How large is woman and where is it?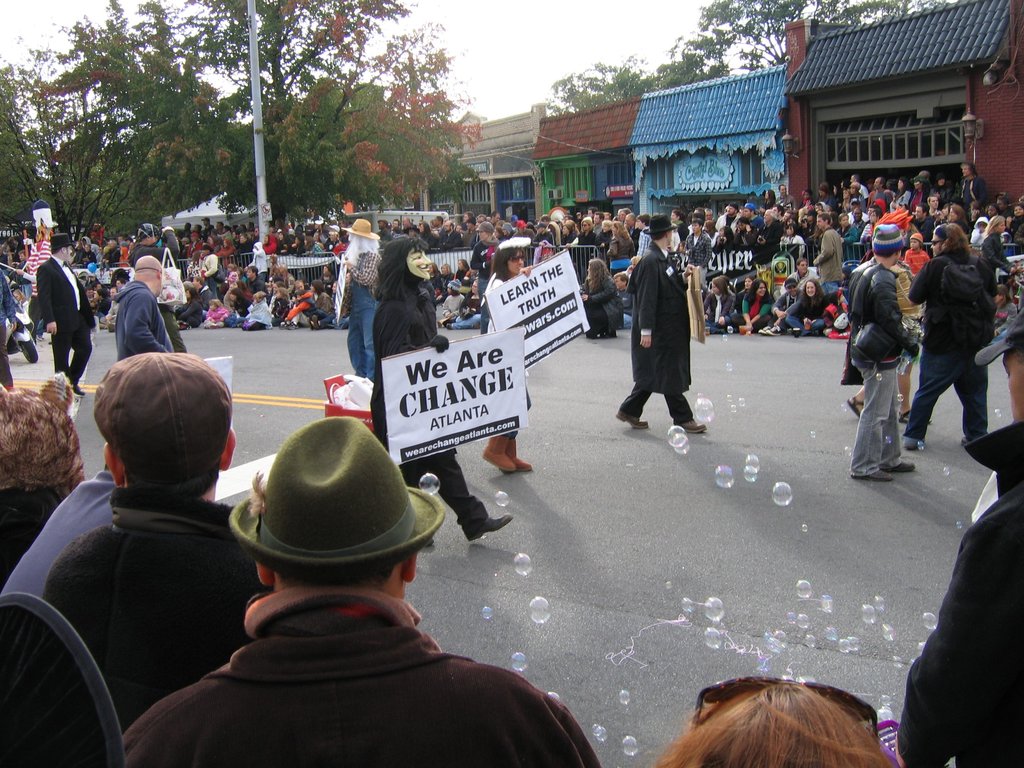
Bounding box: <box>992,284,1016,337</box>.
